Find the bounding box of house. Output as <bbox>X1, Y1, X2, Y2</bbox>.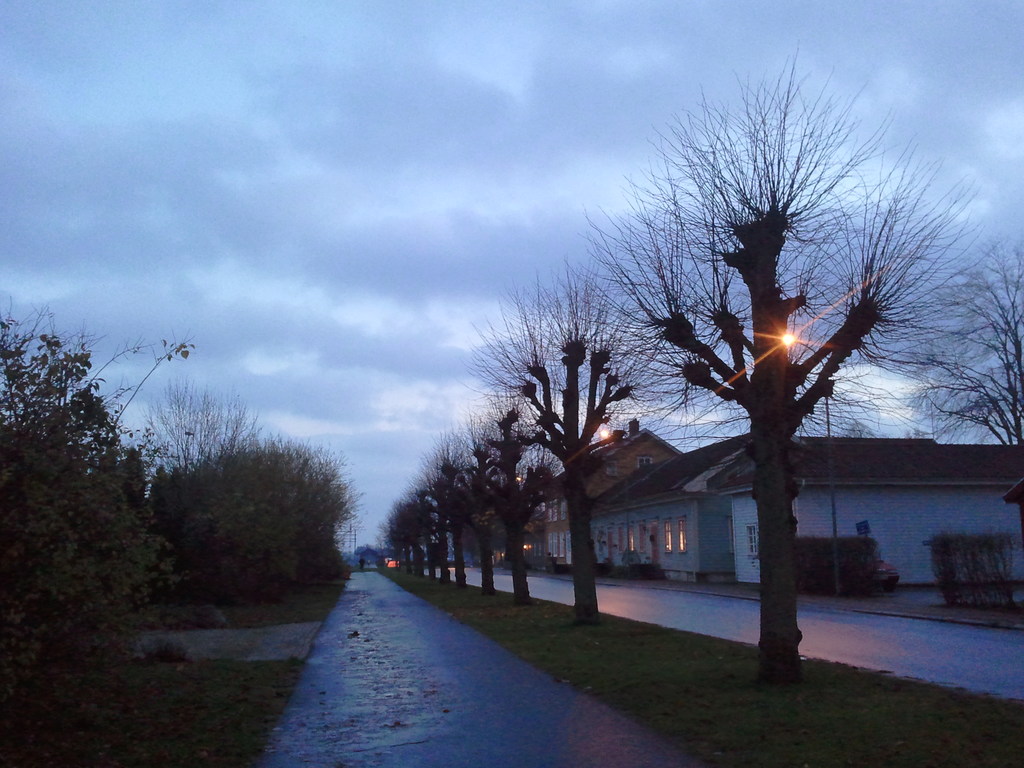
<bbox>572, 427, 1023, 589</bbox>.
